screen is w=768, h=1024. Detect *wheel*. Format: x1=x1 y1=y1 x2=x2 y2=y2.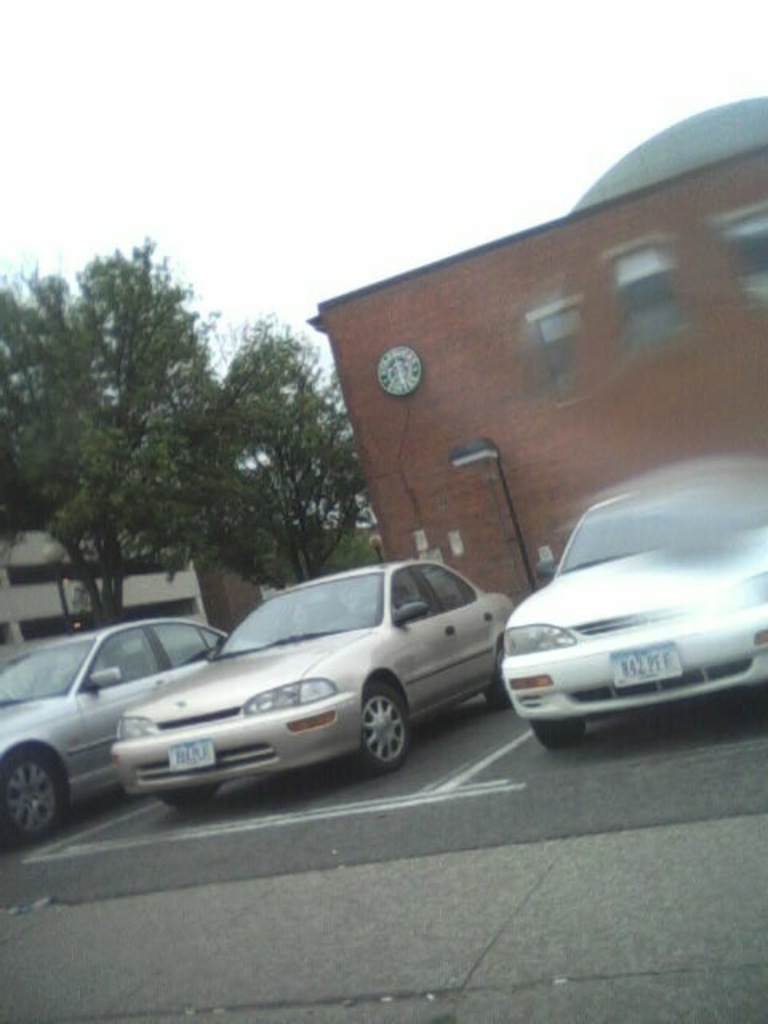
x1=482 y1=637 x2=506 y2=714.
